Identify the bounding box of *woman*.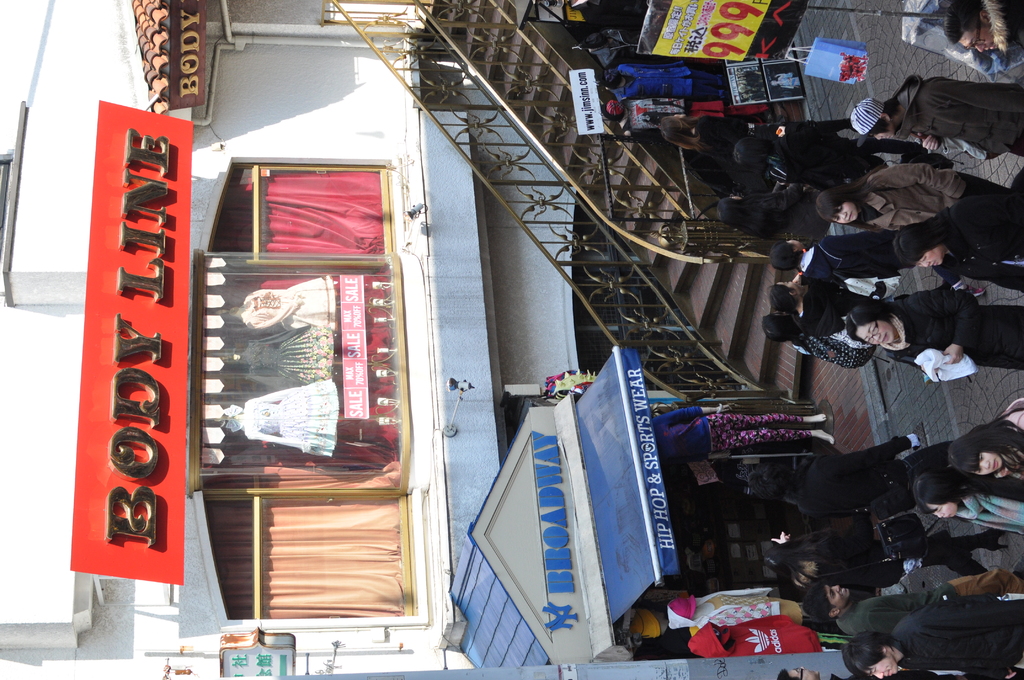
657:114:856:189.
